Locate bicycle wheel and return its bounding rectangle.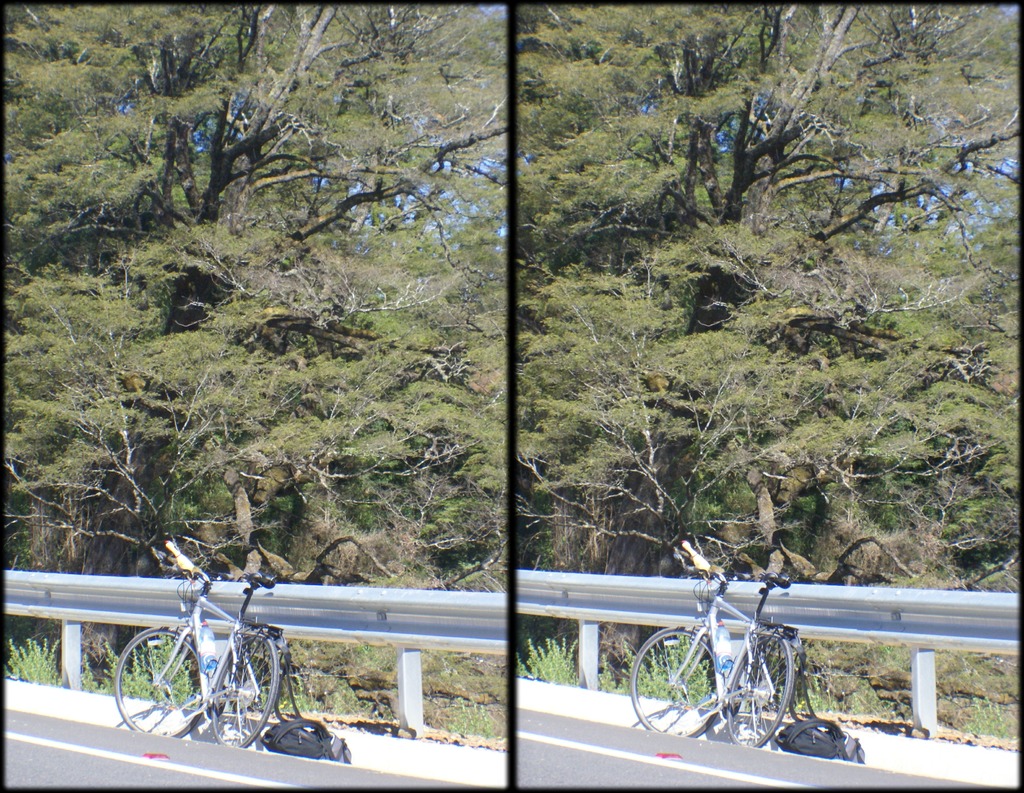
x1=111, y1=625, x2=204, y2=739.
